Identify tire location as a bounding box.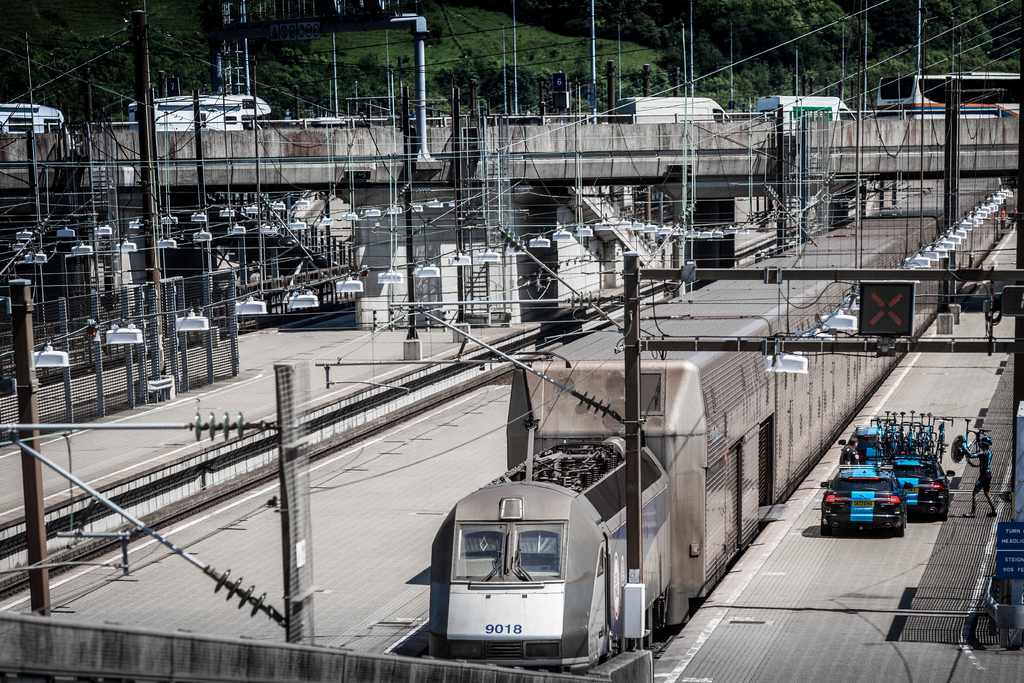
[x1=820, y1=514, x2=834, y2=533].
